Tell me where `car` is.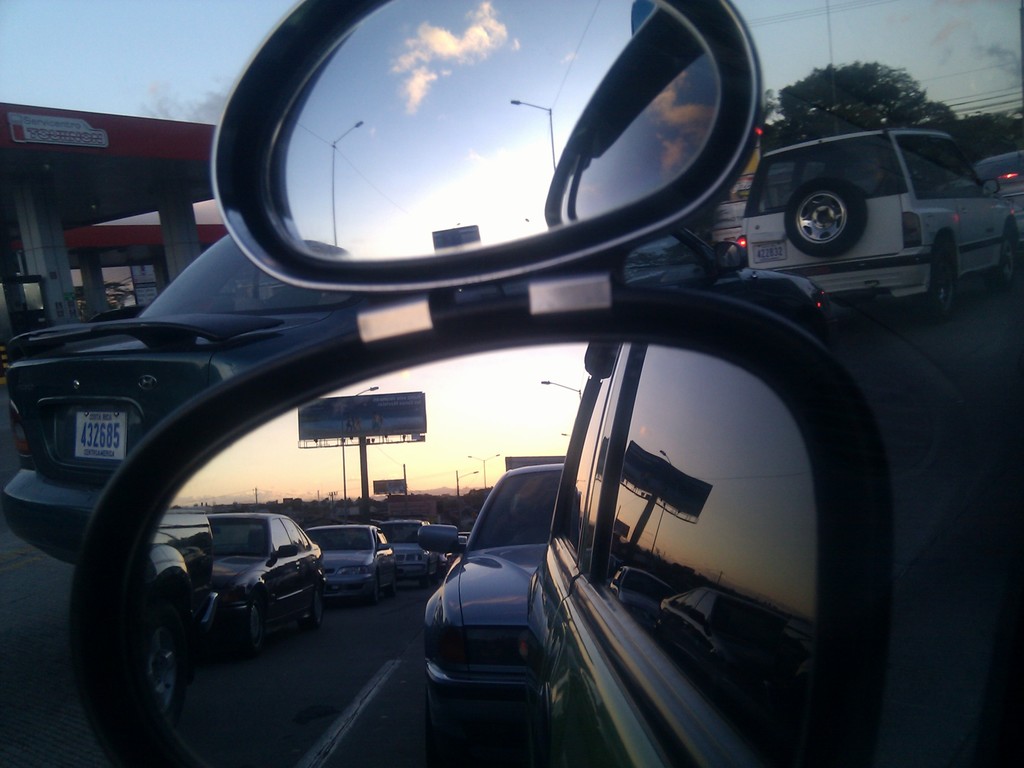
`car` is at 732:104:1009:307.
